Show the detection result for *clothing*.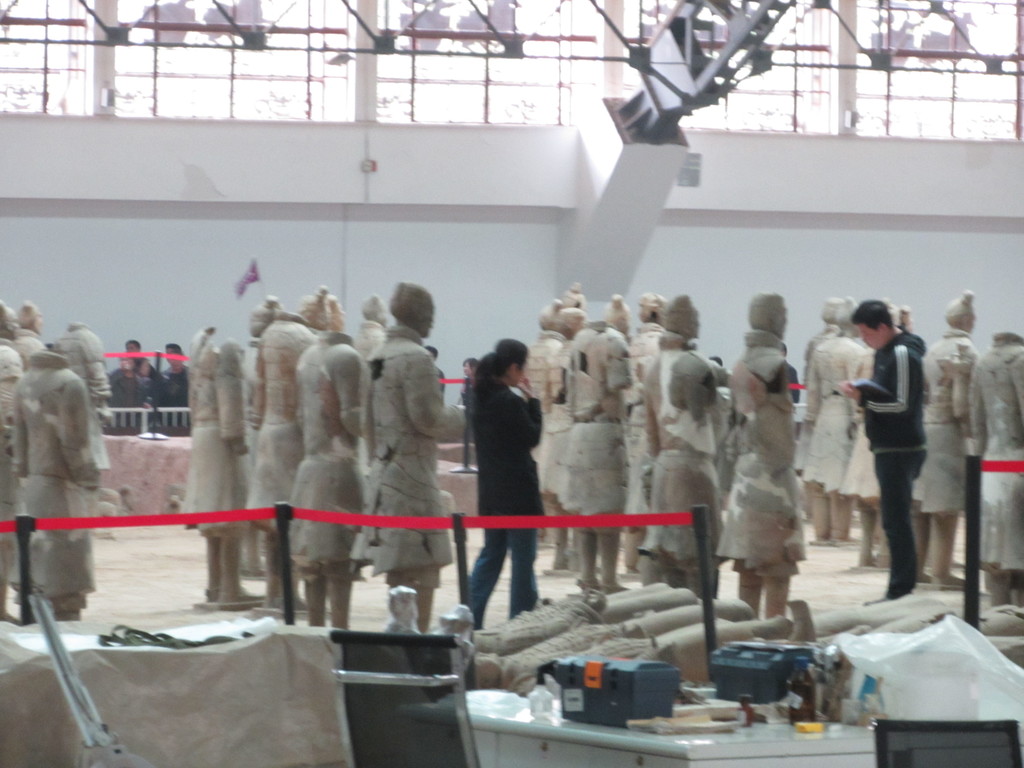
detection(135, 355, 157, 376).
